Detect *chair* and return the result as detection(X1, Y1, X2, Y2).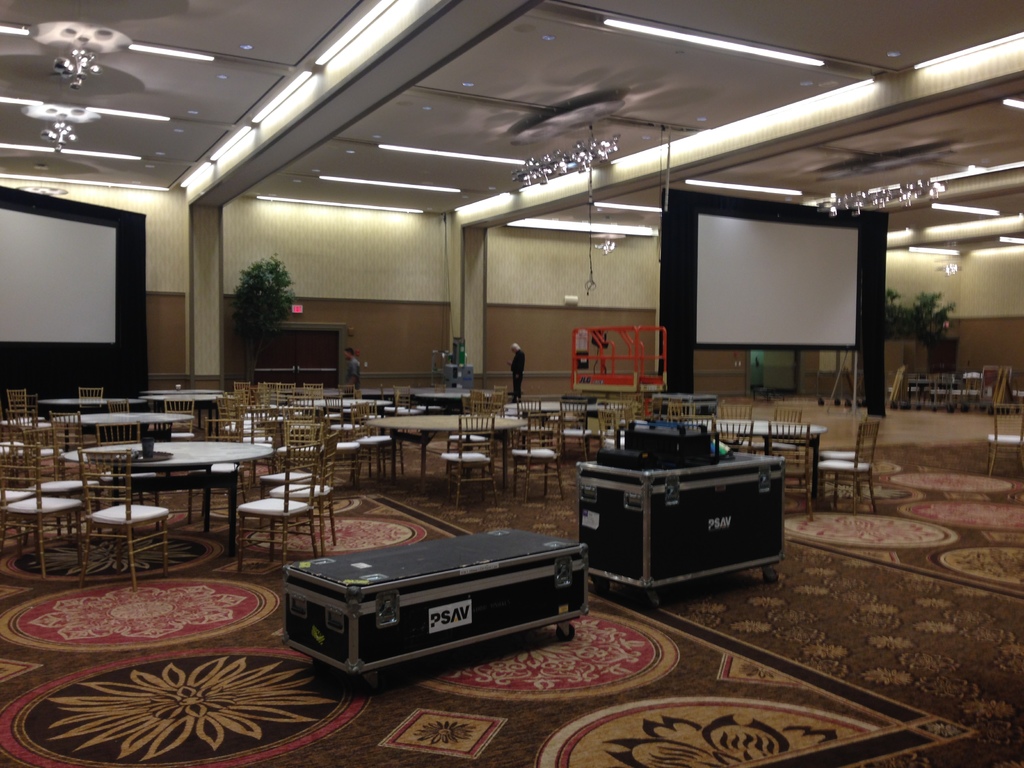
detection(445, 399, 488, 470).
